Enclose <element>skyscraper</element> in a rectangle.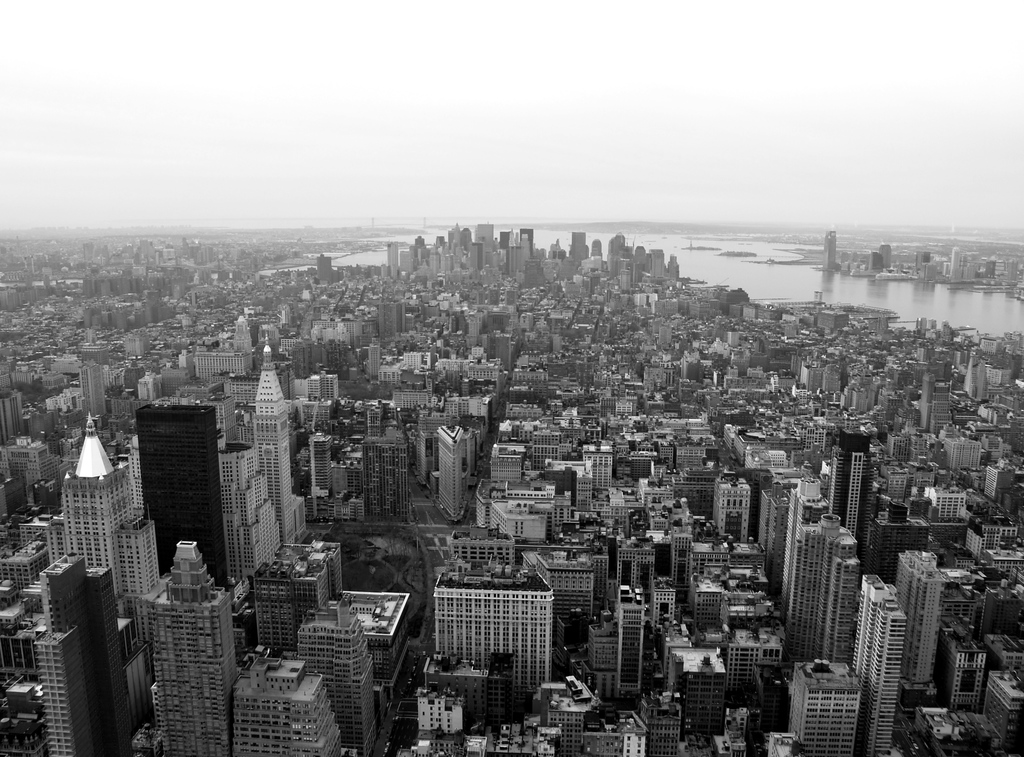
bbox=[883, 242, 892, 268].
